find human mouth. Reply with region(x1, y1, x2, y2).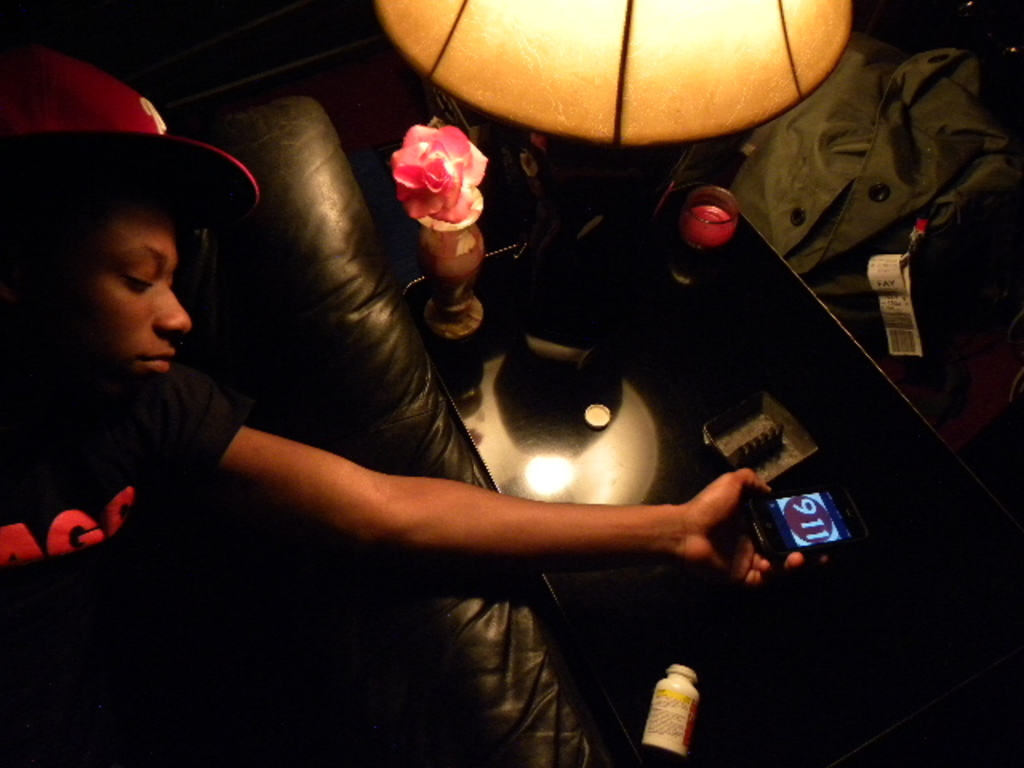
region(134, 352, 176, 374).
